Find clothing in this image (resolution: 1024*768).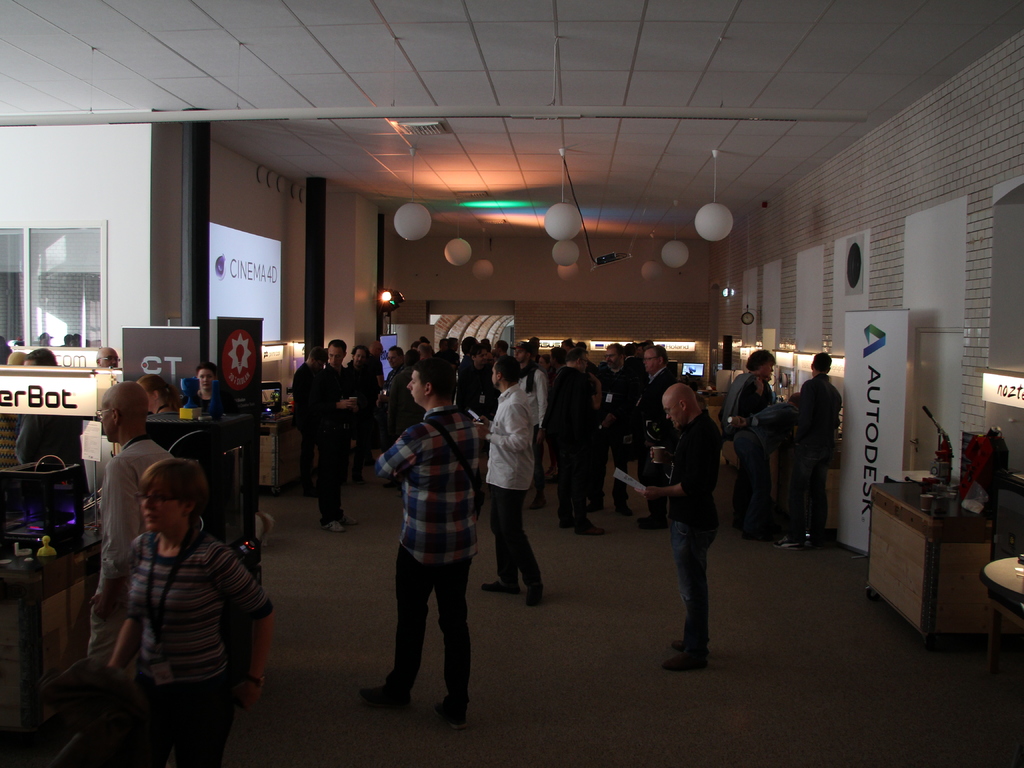
(x1=194, y1=384, x2=235, y2=420).
